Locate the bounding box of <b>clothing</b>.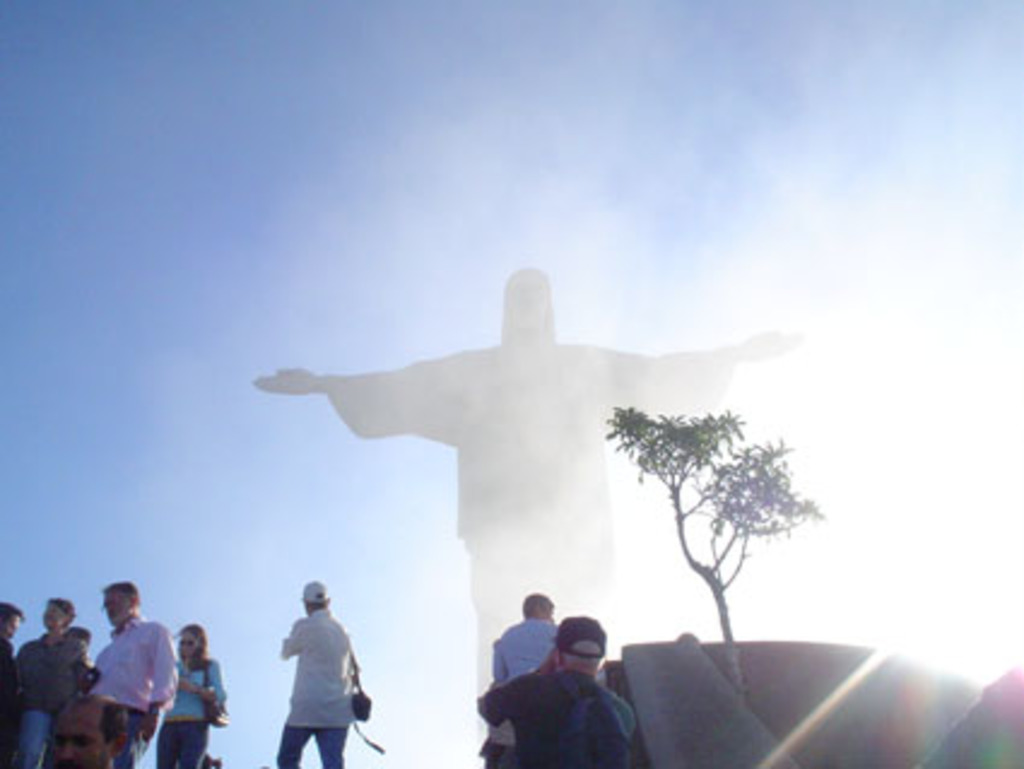
Bounding box: locate(258, 600, 357, 750).
